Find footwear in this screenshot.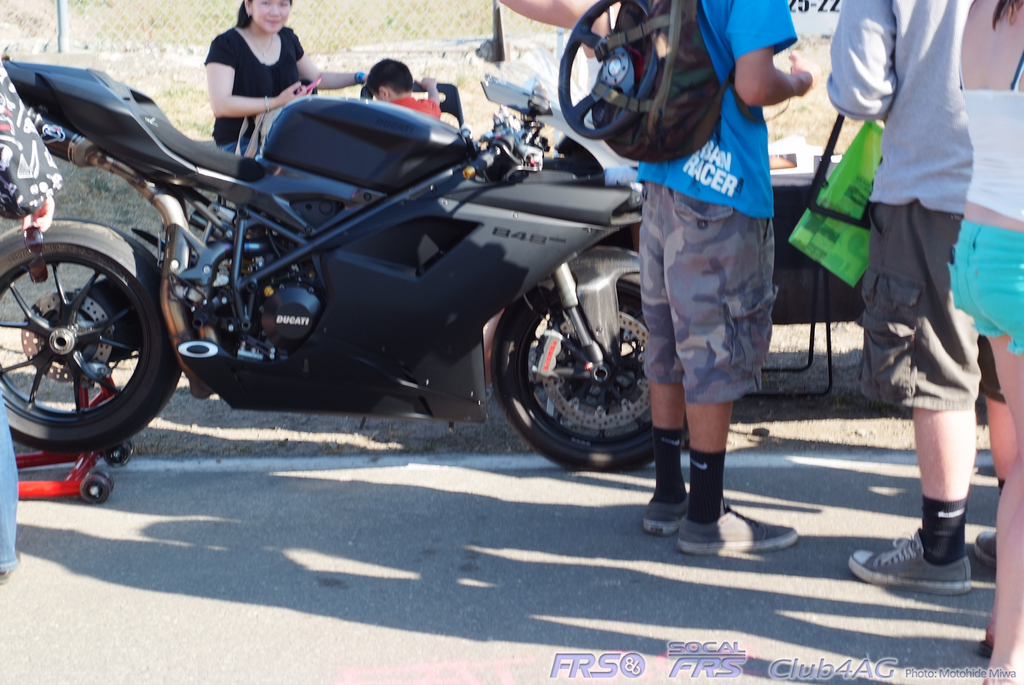
The bounding box for footwear is <box>885,513,985,599</box>.
